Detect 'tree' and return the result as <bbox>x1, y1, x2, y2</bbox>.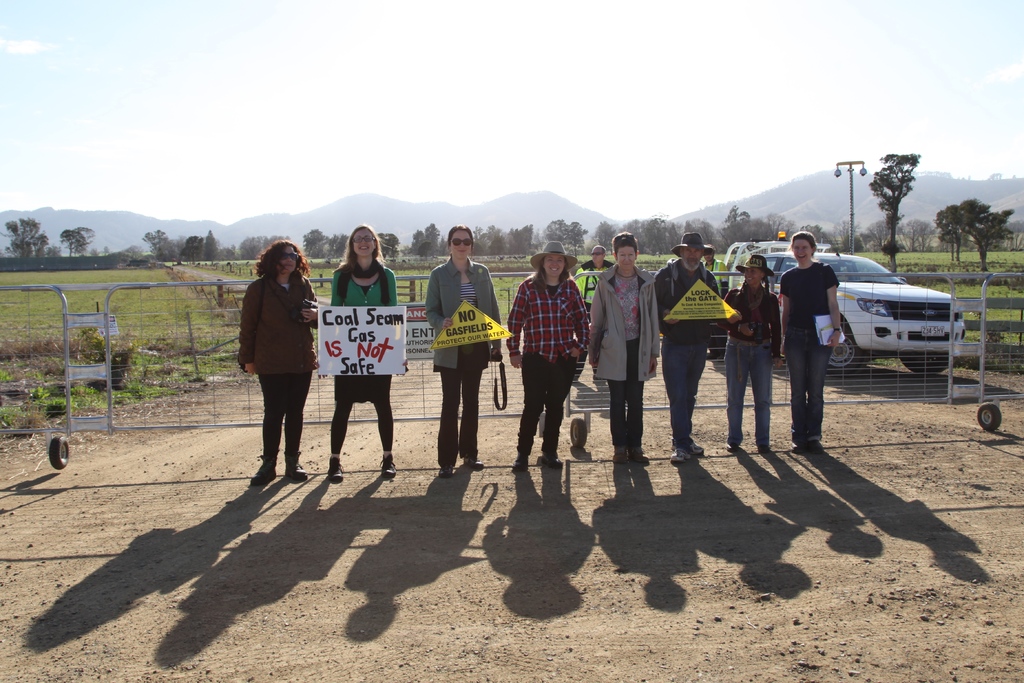
<bbox>611, 214, 683, 261</bbox>.
